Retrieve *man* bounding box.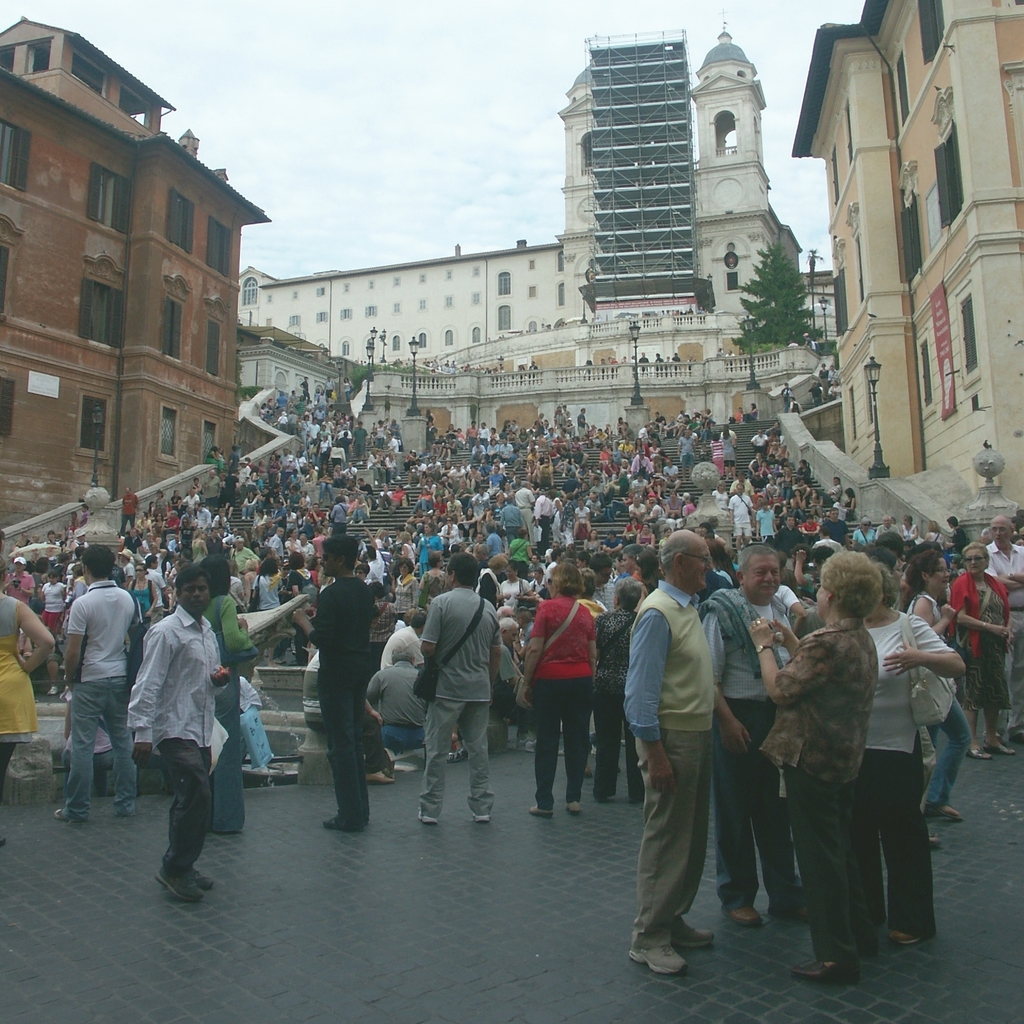
Bounding box: (x1=531, y1=362, x2=532, y2=372).
